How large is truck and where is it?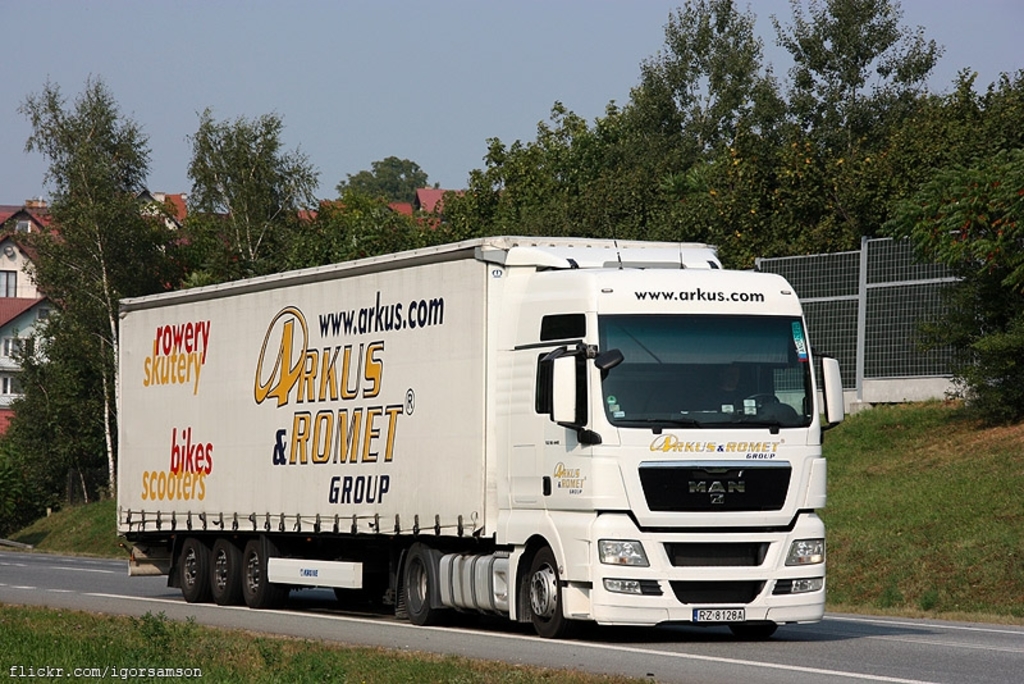
Bounding box: 91:228:829:640.
